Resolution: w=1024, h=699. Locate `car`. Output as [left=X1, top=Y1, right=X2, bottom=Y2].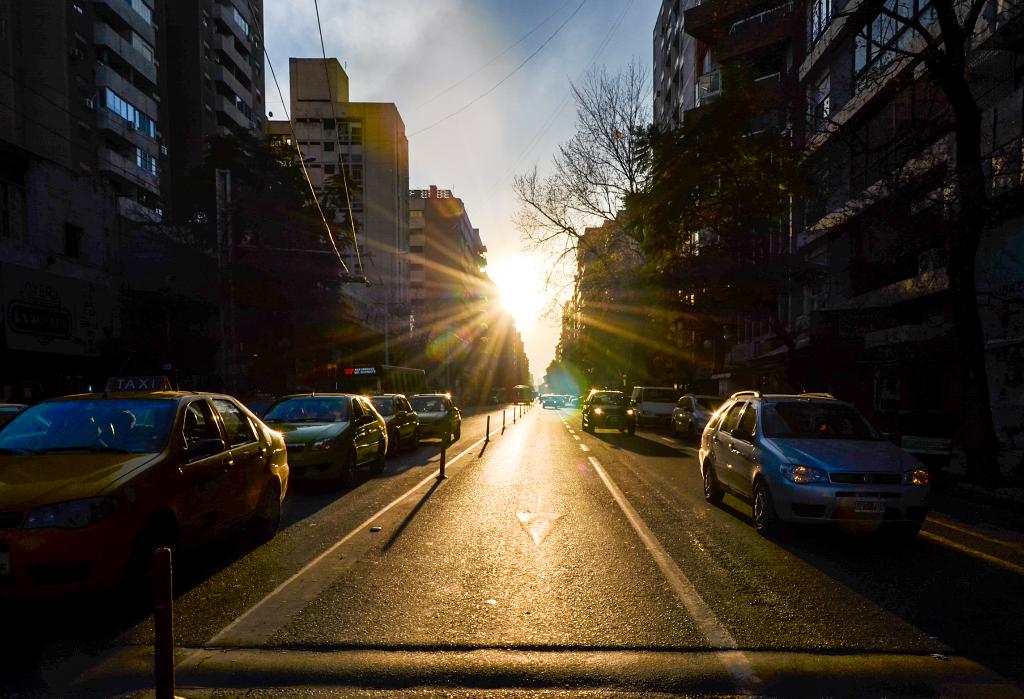
[left=262, top=393, right=388, bottom=489].
